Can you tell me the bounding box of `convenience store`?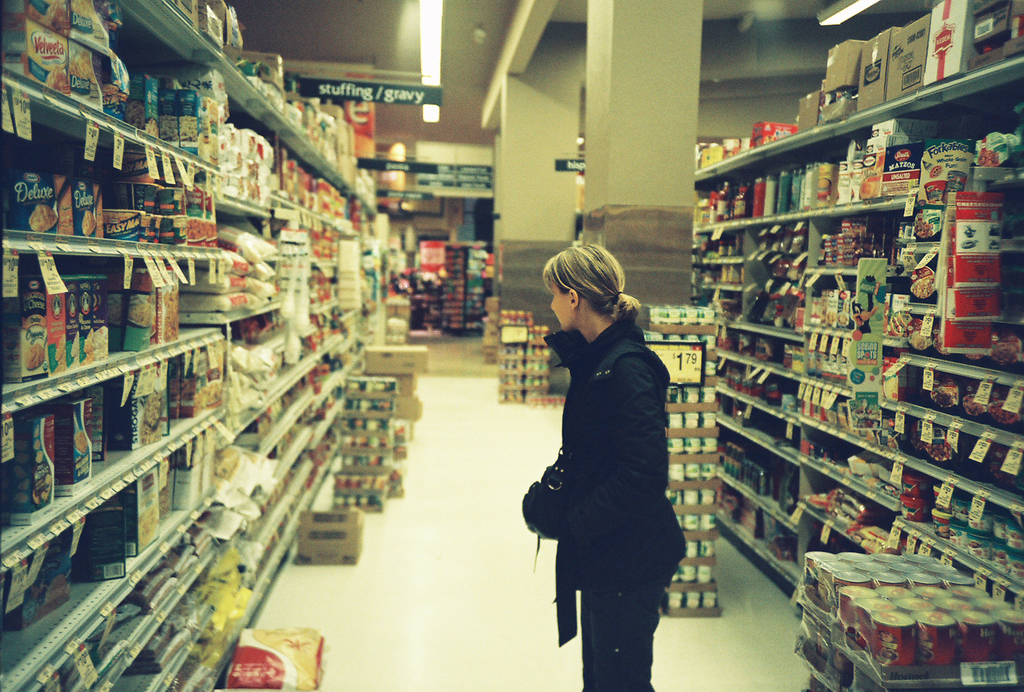
0:0:1023:691.
